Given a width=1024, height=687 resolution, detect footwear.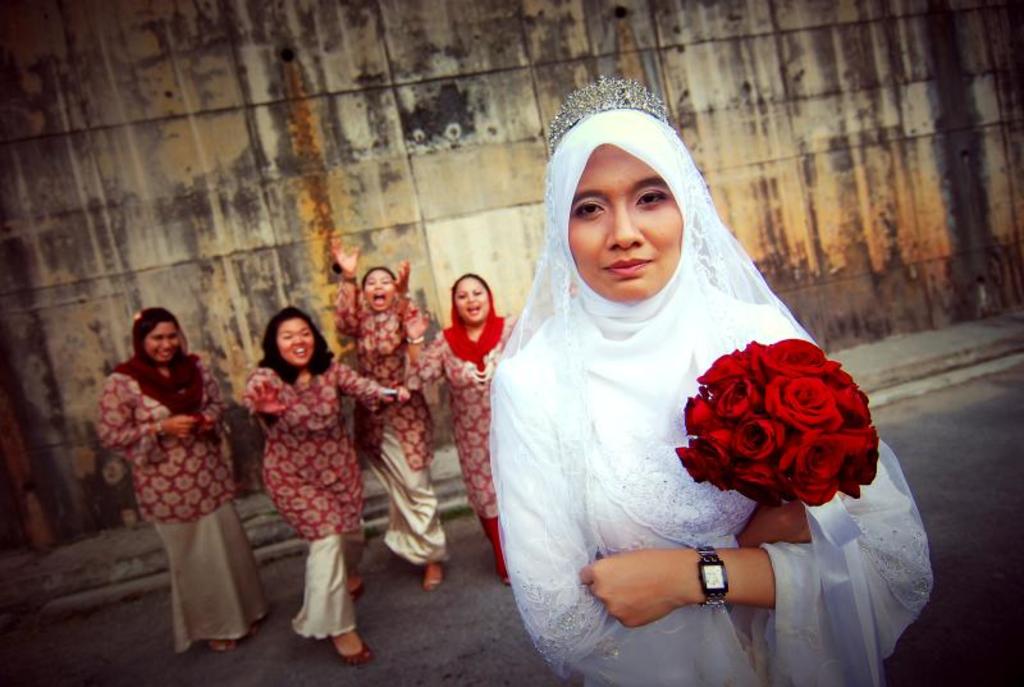
detection(349, 571, 367, 605).
